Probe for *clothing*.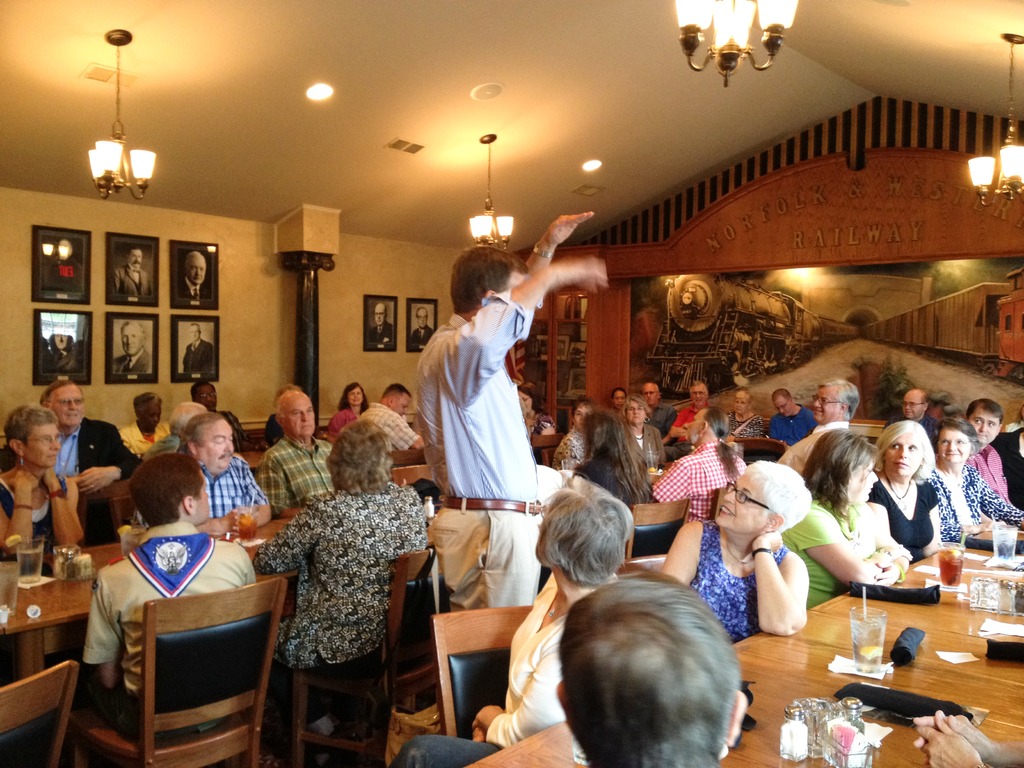
Probe result: left=415, top=285, right=548, bottom=617.
